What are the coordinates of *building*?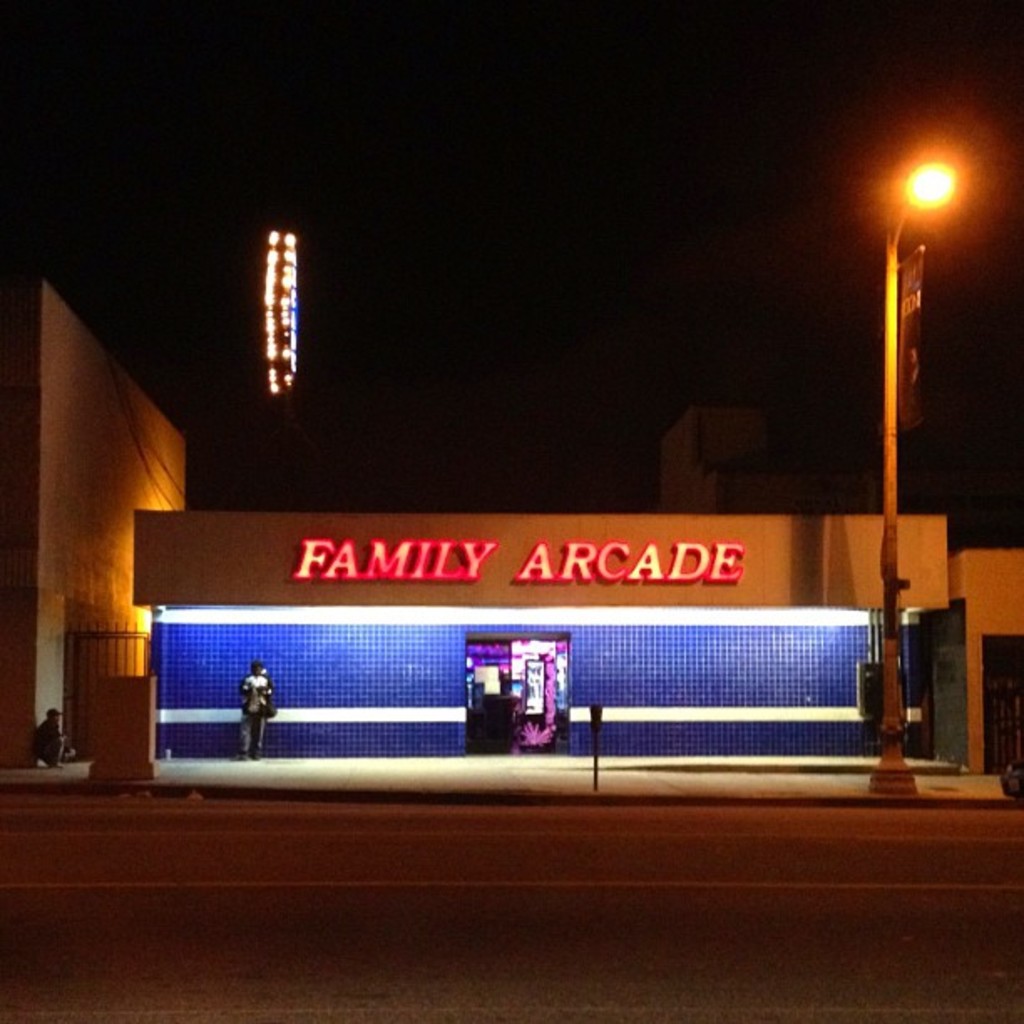
box=[0, 266, 187, 766].
